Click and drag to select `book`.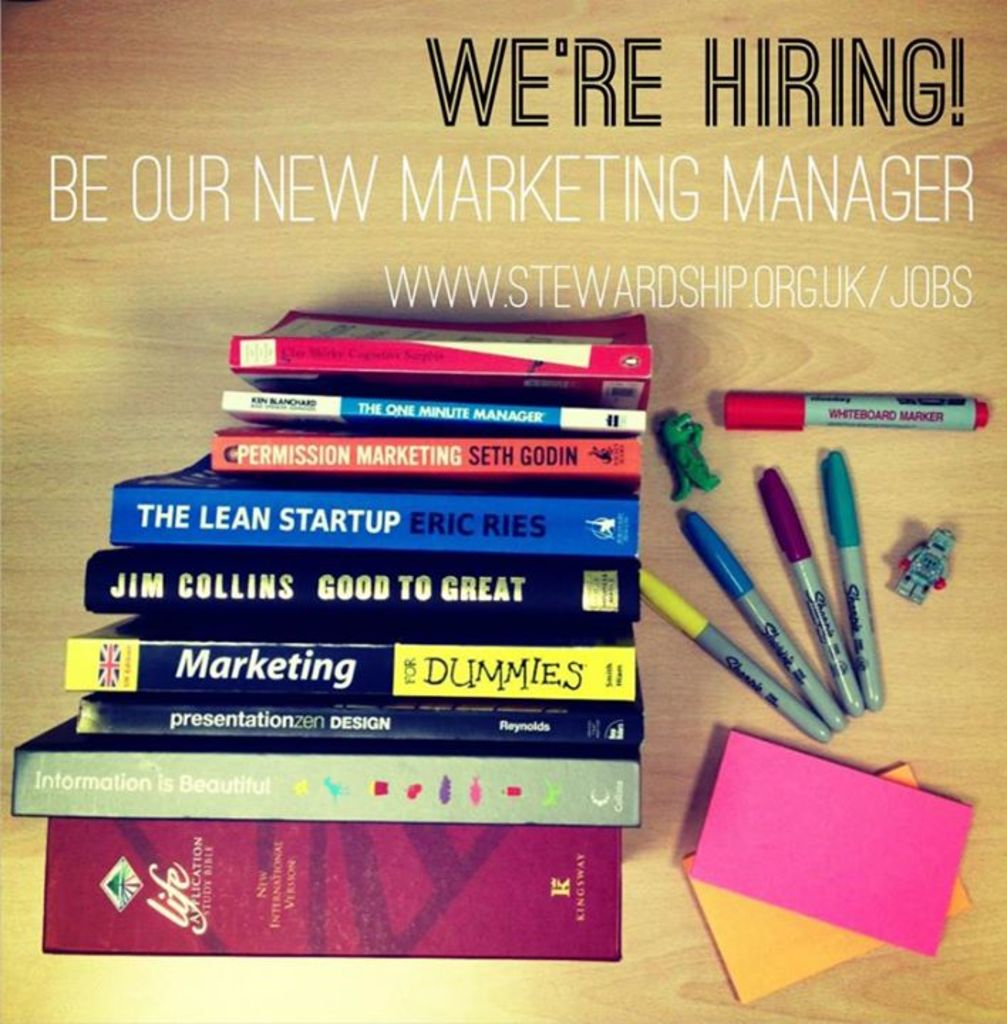
Selection: [left=67, top=627, right=640, bottom=701].
